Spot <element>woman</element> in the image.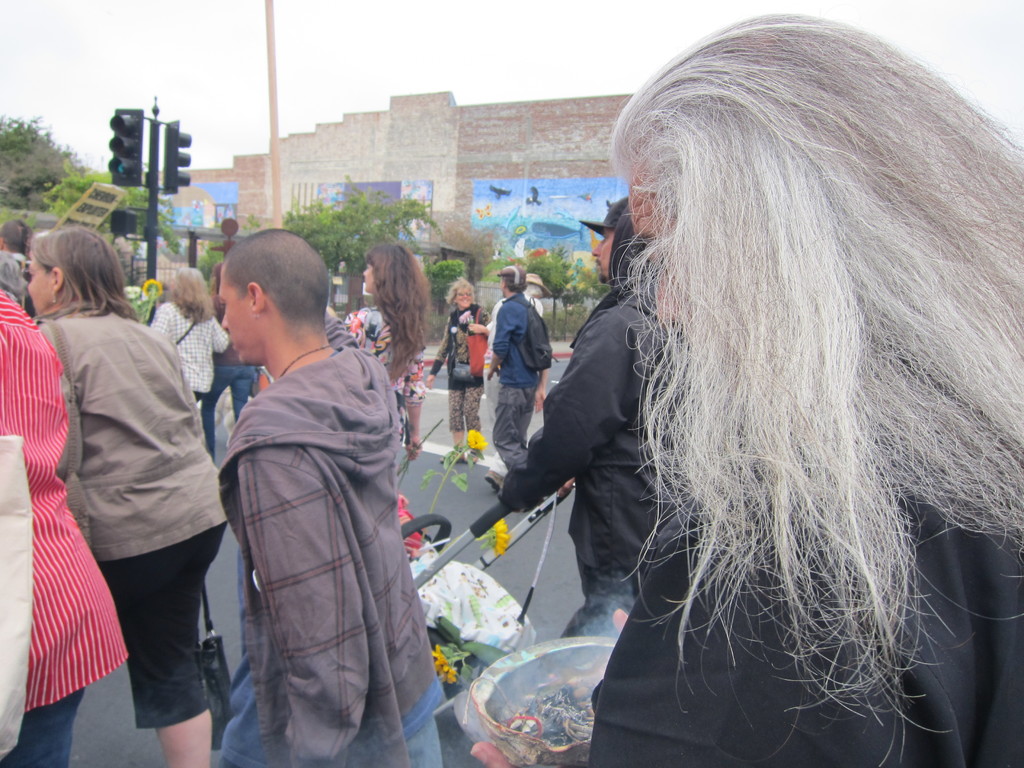
<element>woman</element> found at [left=344, top=237, right=434, bottom=474].
